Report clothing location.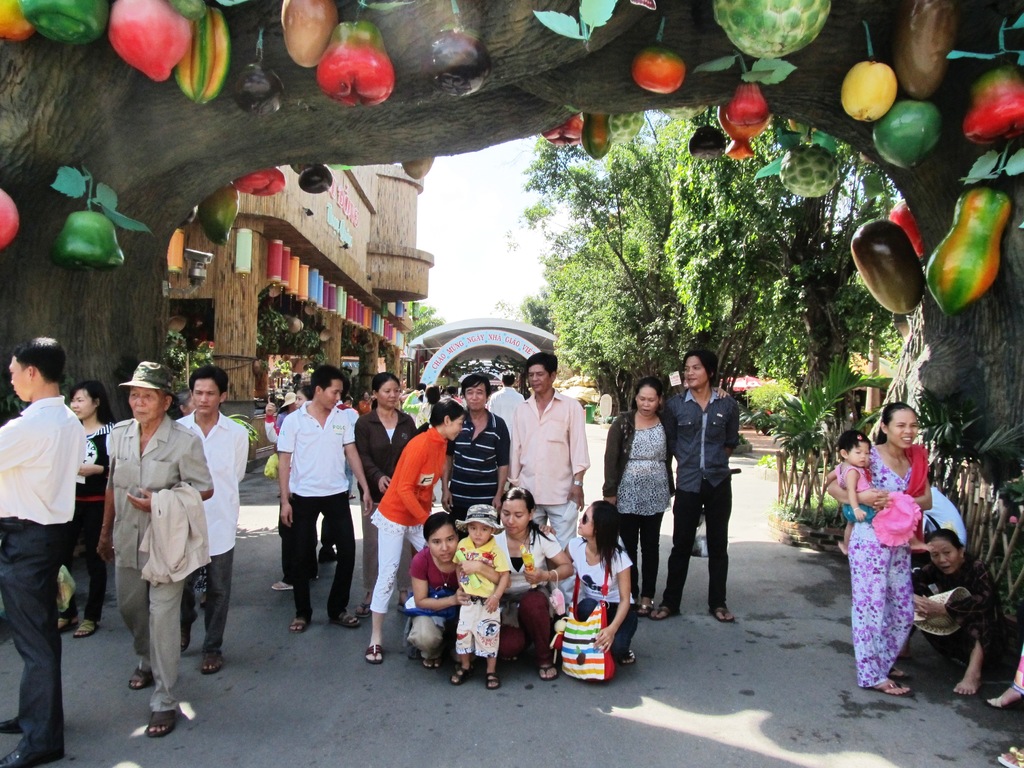
Report: x1=491 y1=379 x2=528 y2=426.
